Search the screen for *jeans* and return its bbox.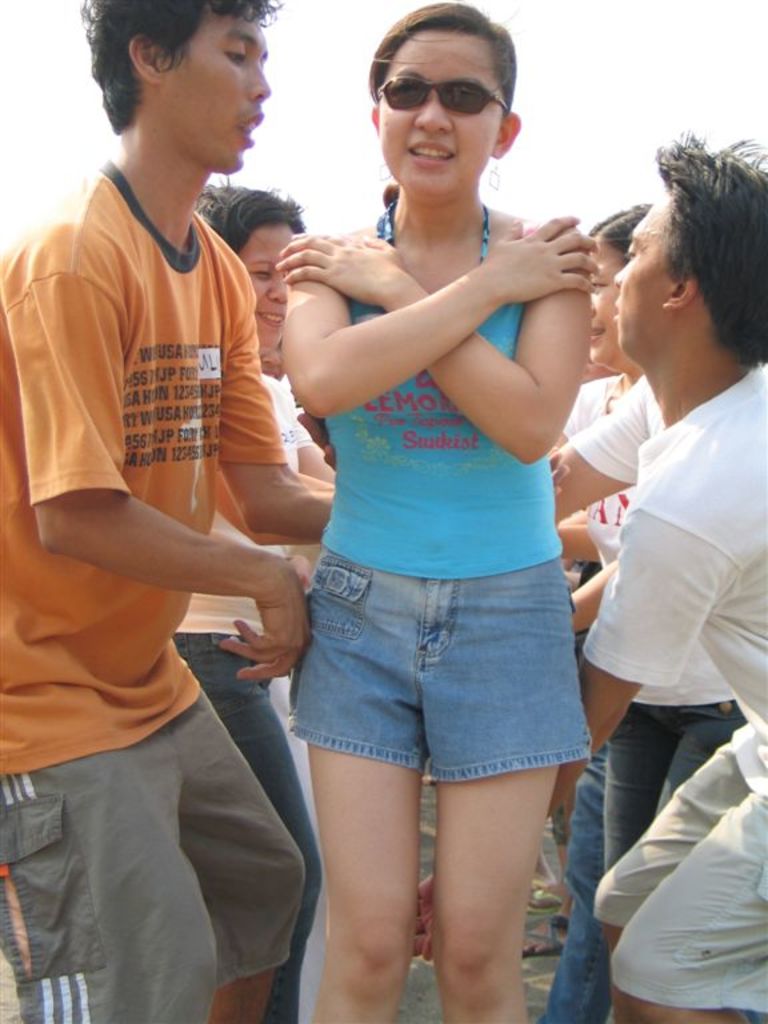
Found: x1=176 y1=635 x2=319 y2=1023.
